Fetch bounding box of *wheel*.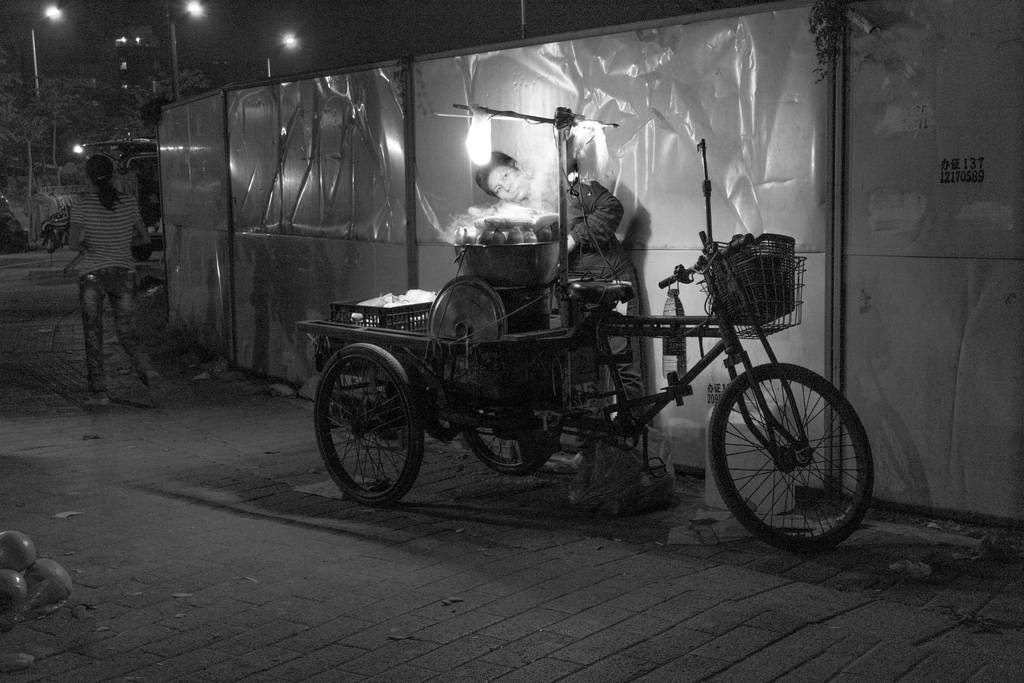
Bbox: detection(706, 358, 877, 553).
